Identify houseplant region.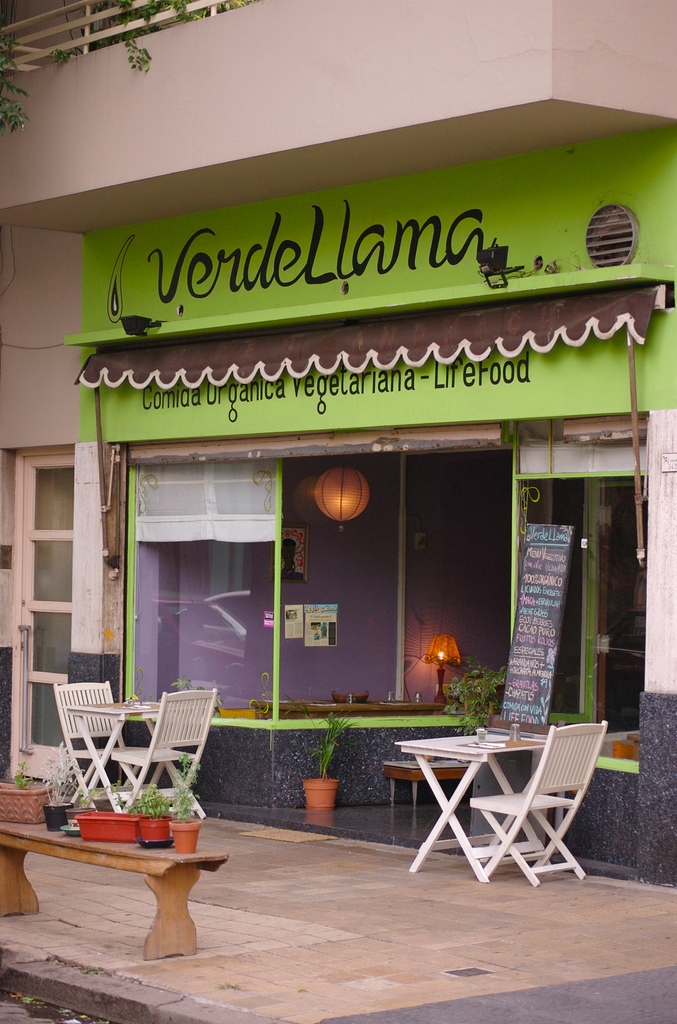
Region: 40,755,72,819.
